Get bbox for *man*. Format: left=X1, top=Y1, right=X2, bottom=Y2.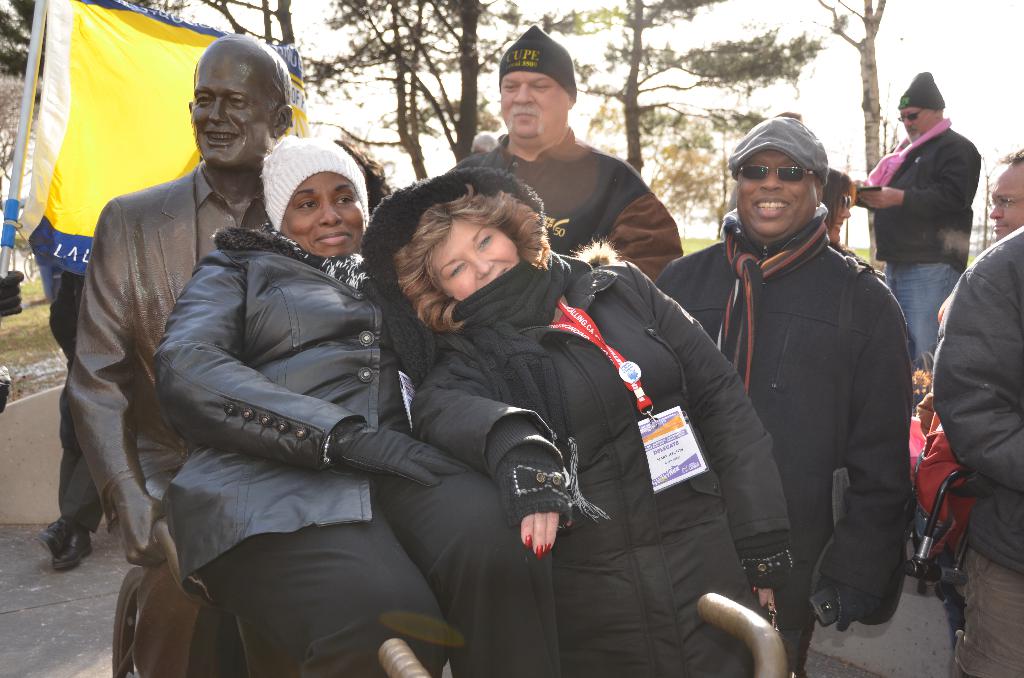
left=36, top=270, right=110, bottom=571.
